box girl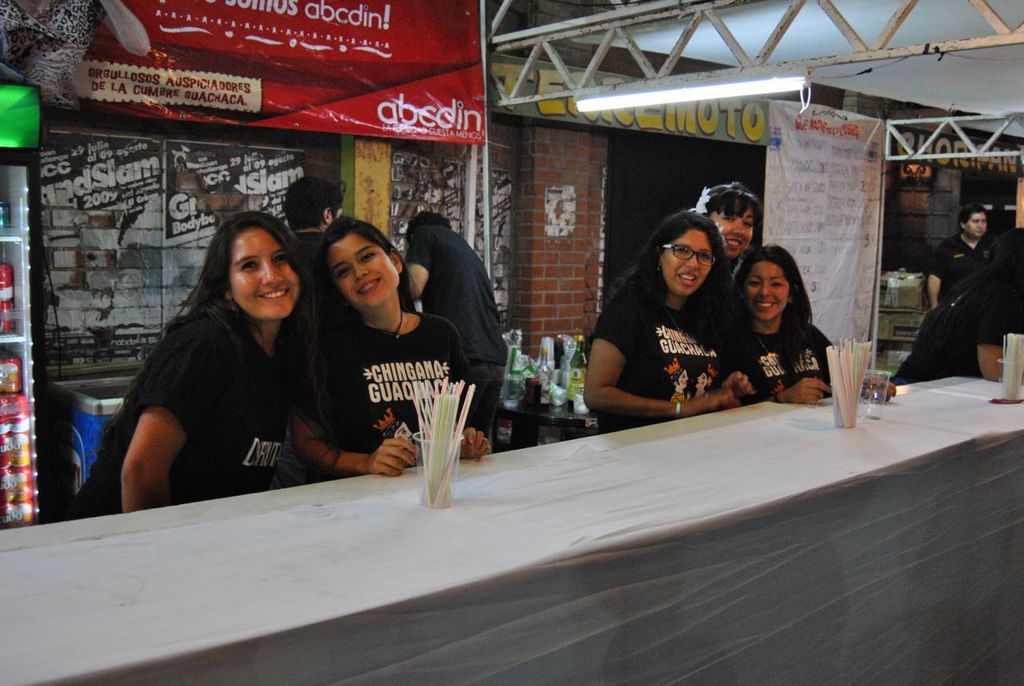
pyautogui.locateOnScreen(918, 225, 1023, 387)
